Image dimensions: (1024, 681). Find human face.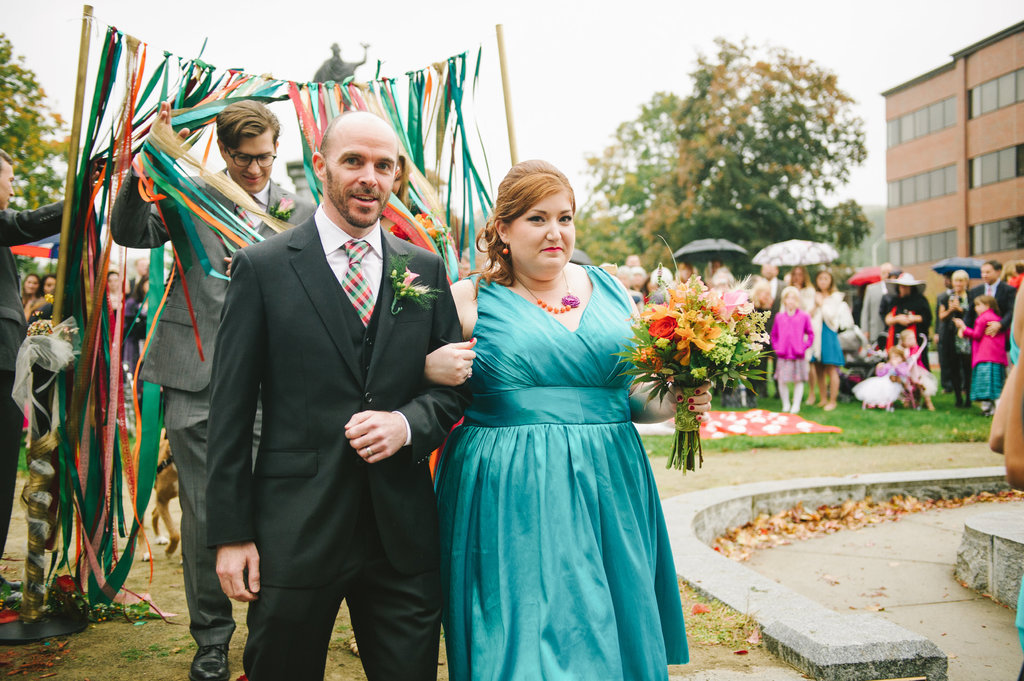
bbox=[24, 272, 36, 297].
